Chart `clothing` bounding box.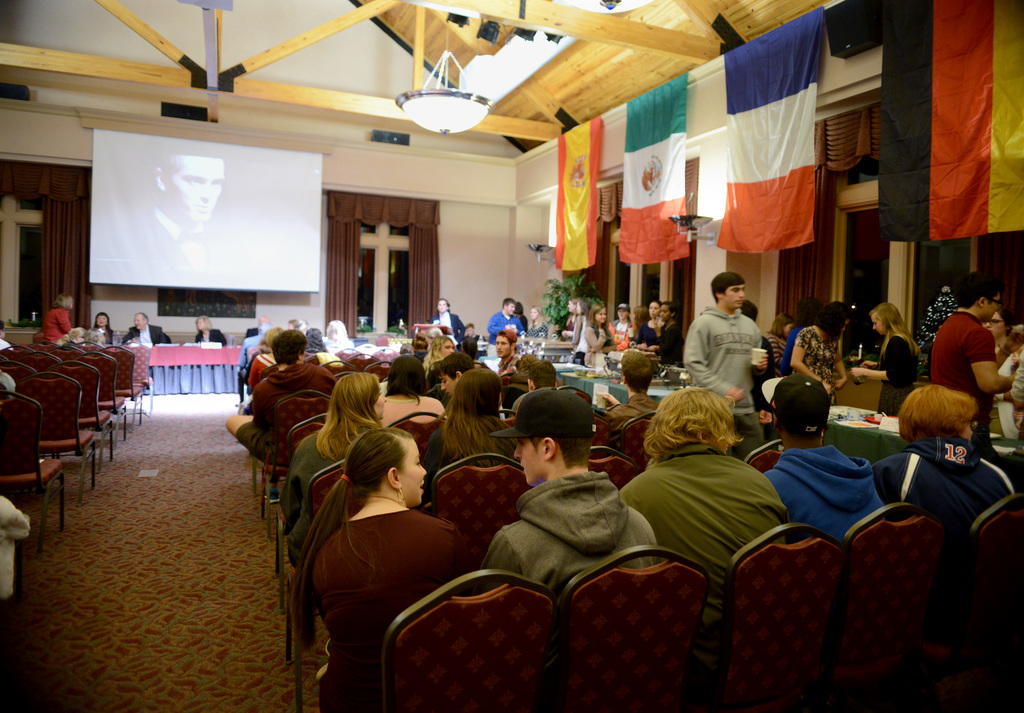
Charted: <bbox>429, 313, 471, 347</bbox>.
